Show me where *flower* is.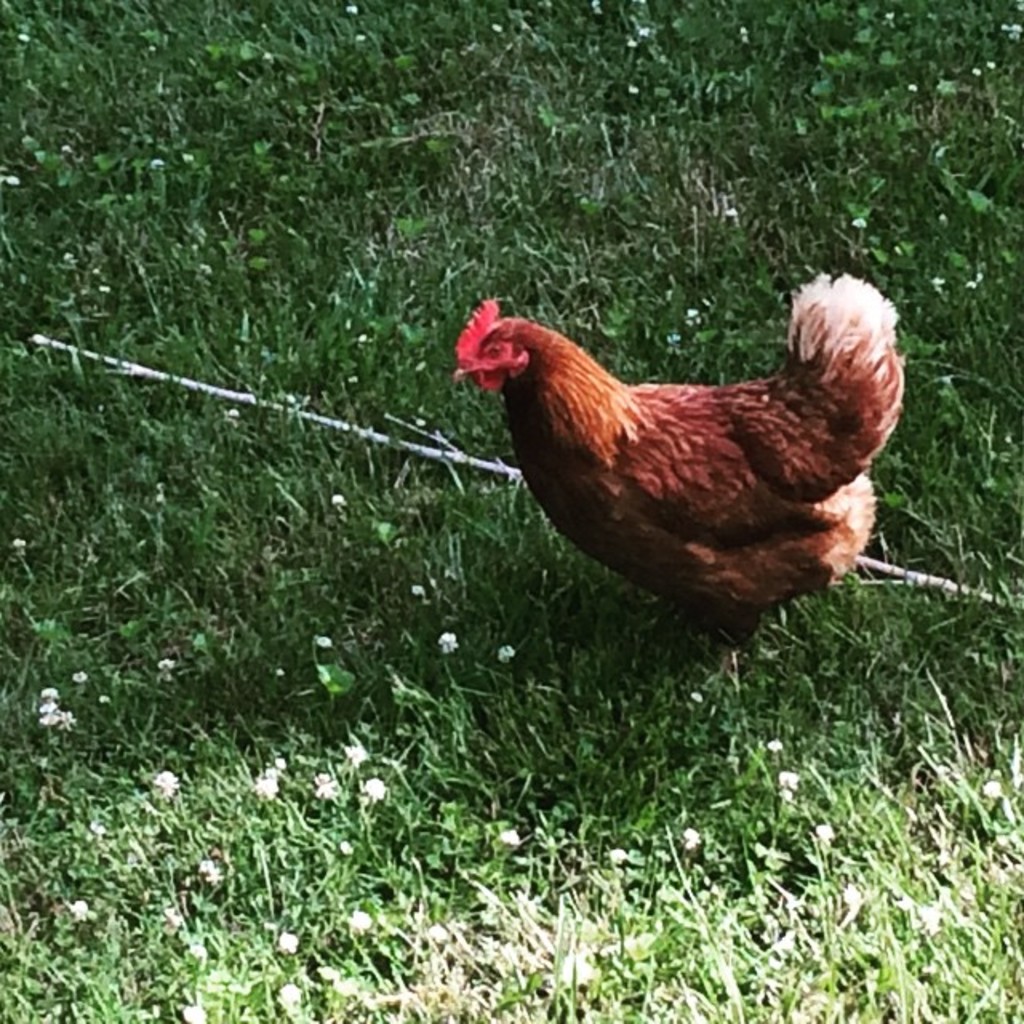
*flower* is at bbox(610, 848, 629, 866).
